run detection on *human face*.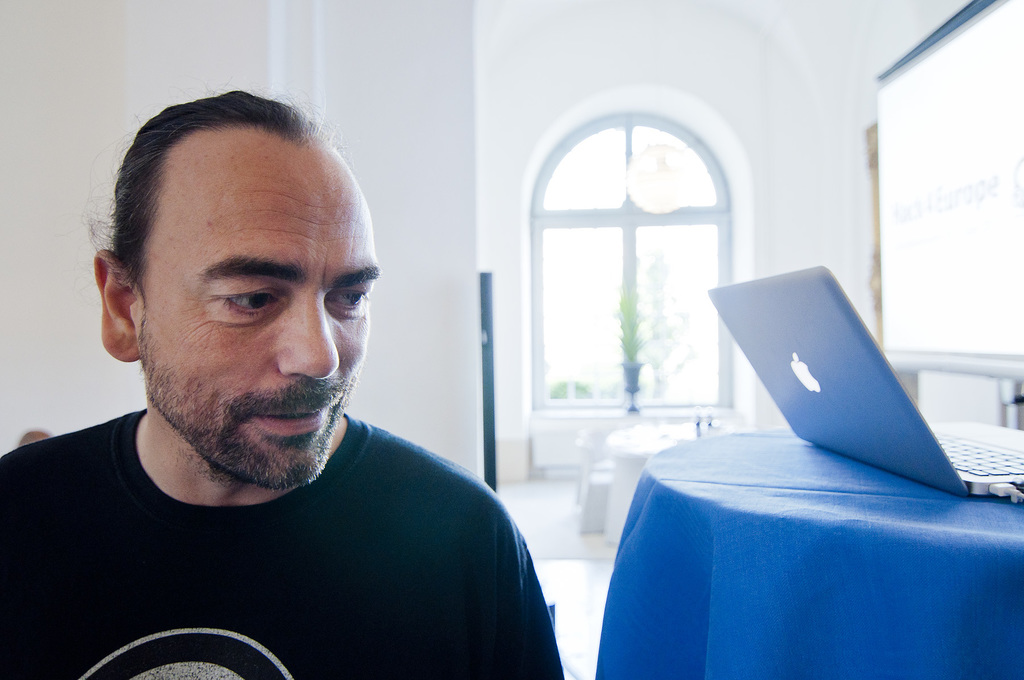
Result: (136,150,385,493).
